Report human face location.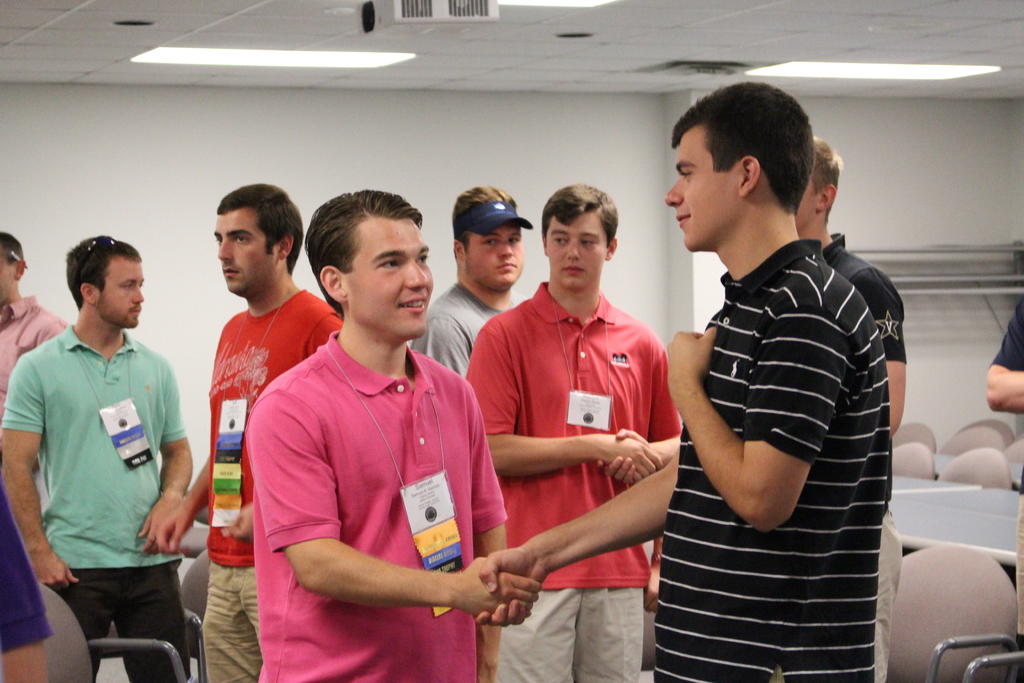
Report: region(363, 225, 432, 344).
